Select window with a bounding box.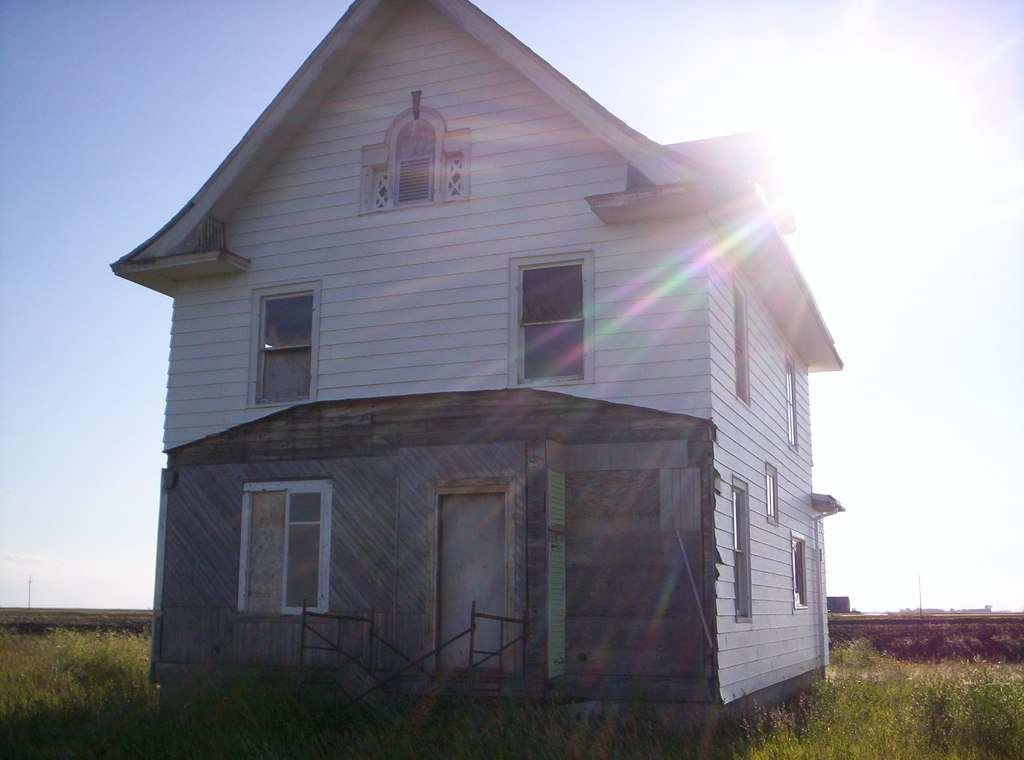
399, 156, 436, 204.
